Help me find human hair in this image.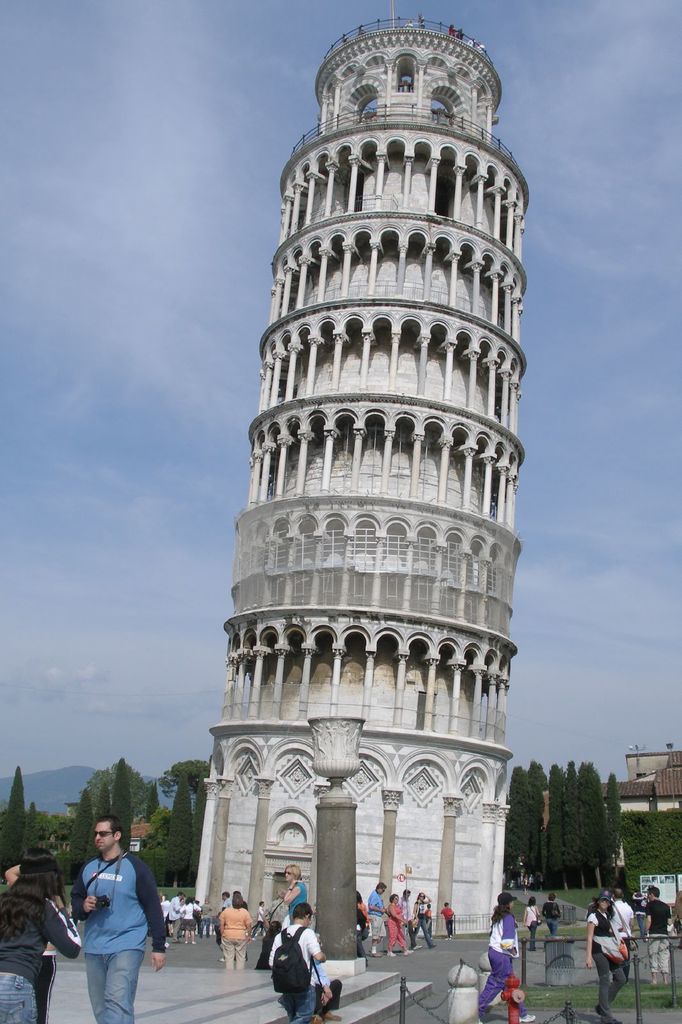
Found it: (526,895,535,908).
